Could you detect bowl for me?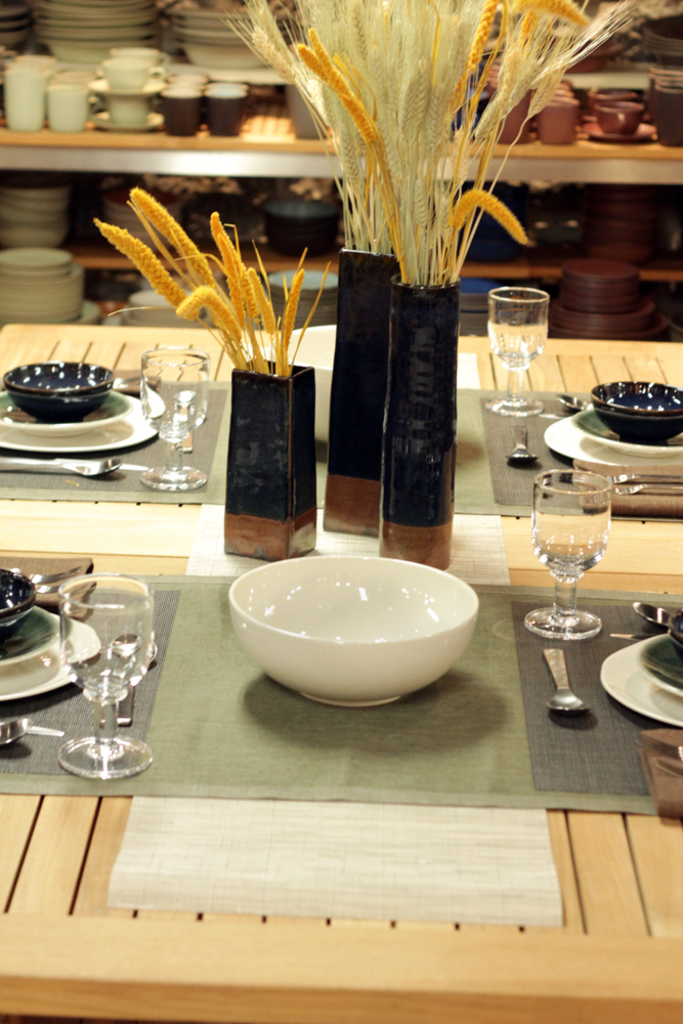
Detection result: region(0, 392, 130, 438).
